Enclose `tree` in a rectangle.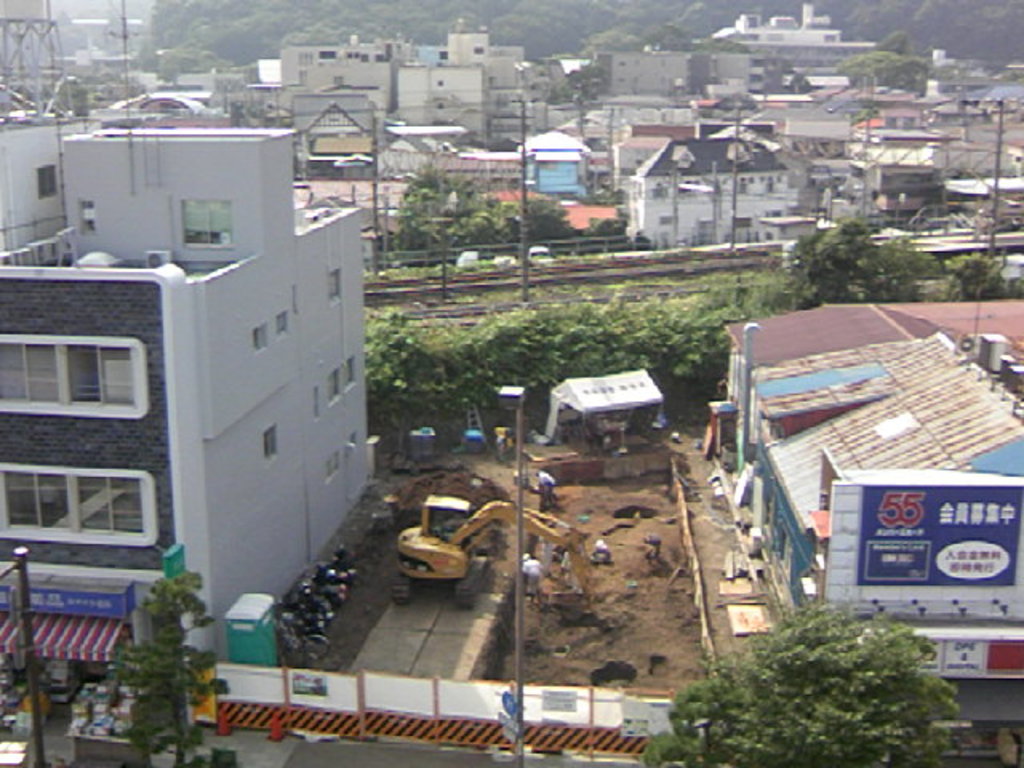
[x1=579, y1=206, x2=622, y2=234].
